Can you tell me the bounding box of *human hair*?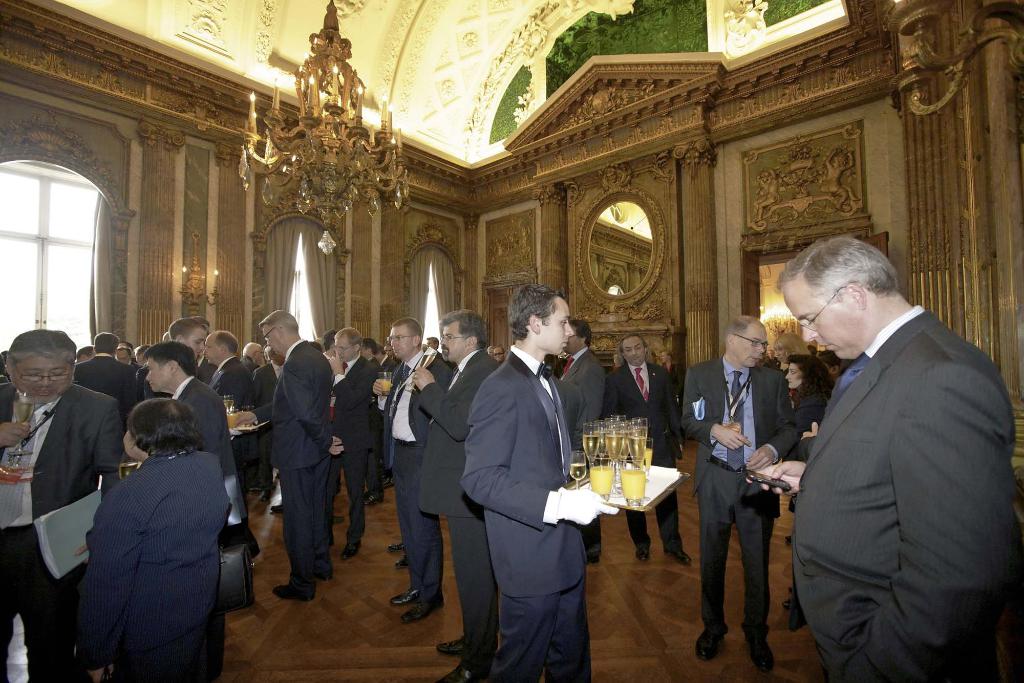
{"left": 792, "top": 357, "right": 822, "bottom": 396}.
